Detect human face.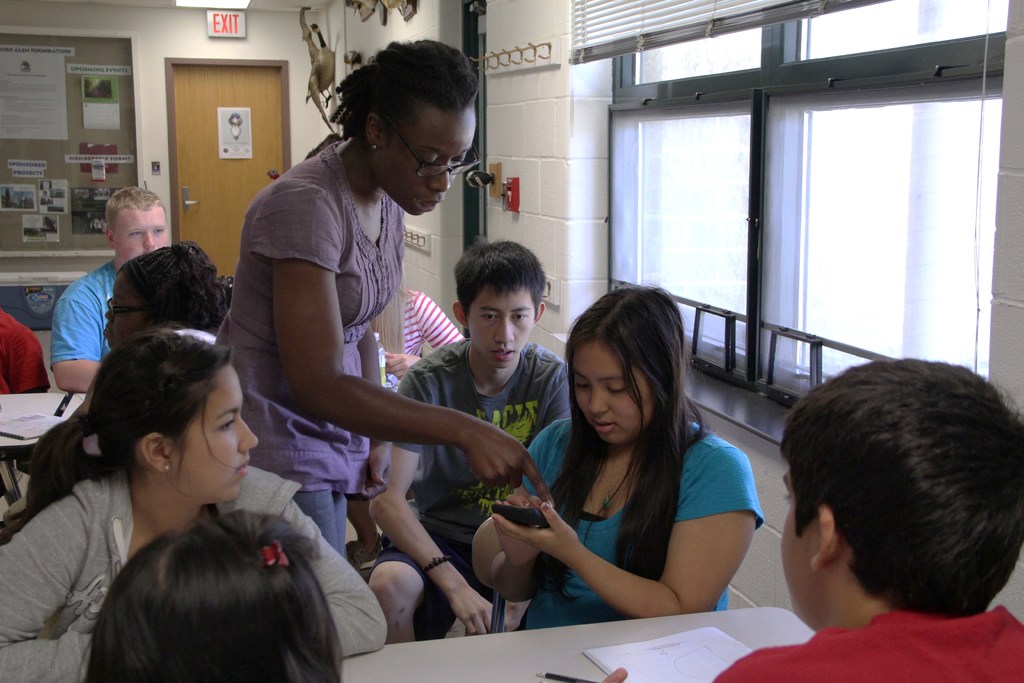
Detected at detection(470, 292, 537, 368).
